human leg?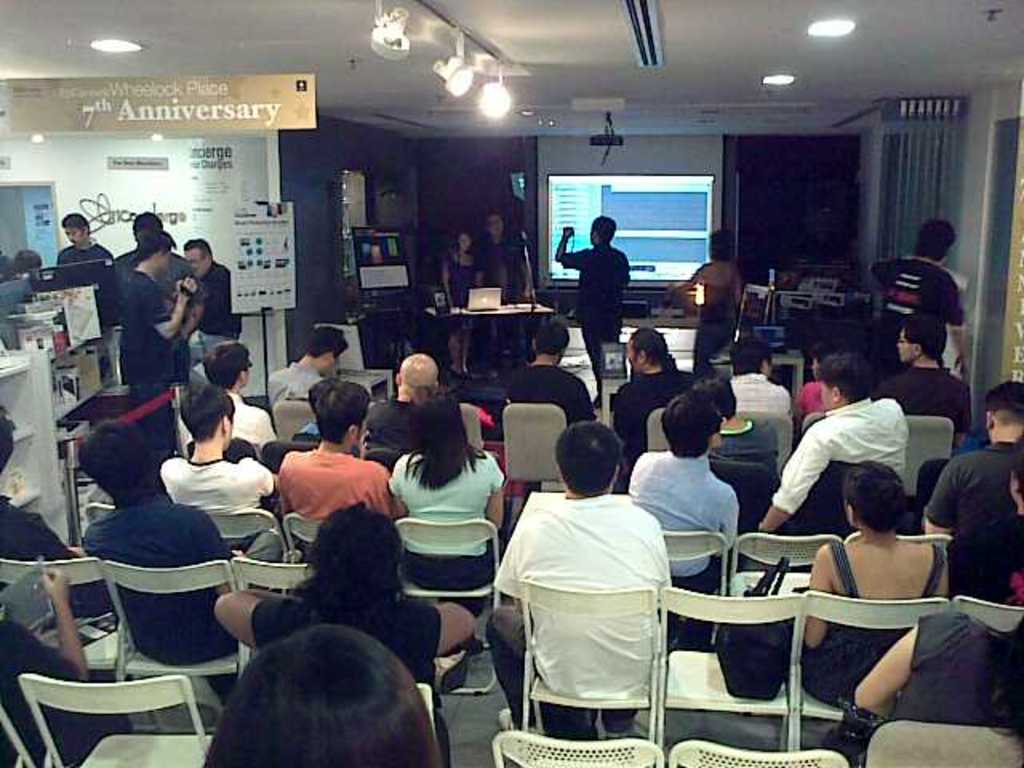
bbox=[578, 315, 618, 405]
